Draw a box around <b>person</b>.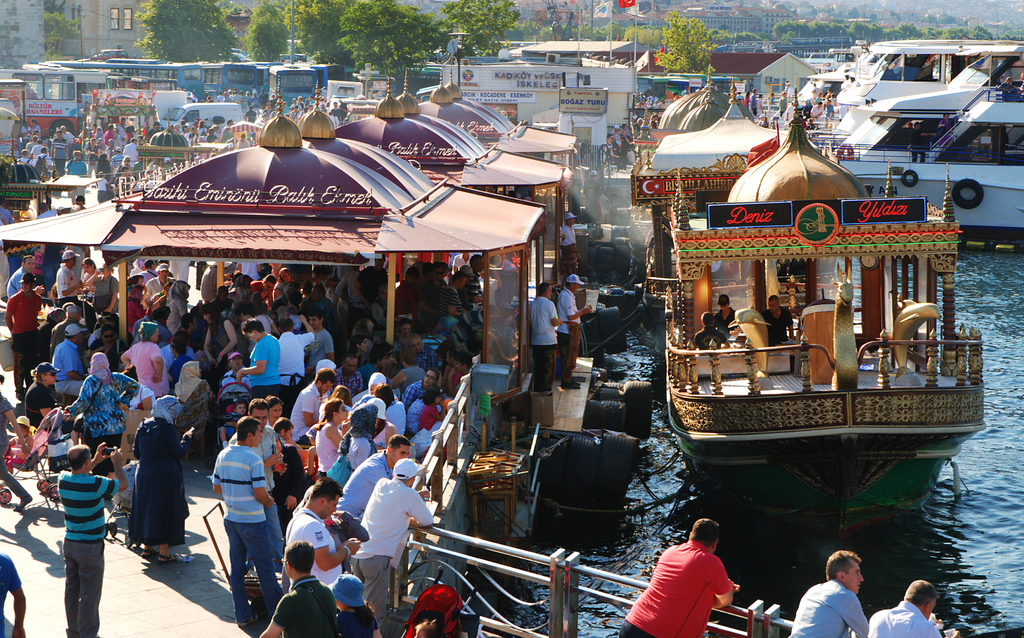
(616, 509, 739, 637).
